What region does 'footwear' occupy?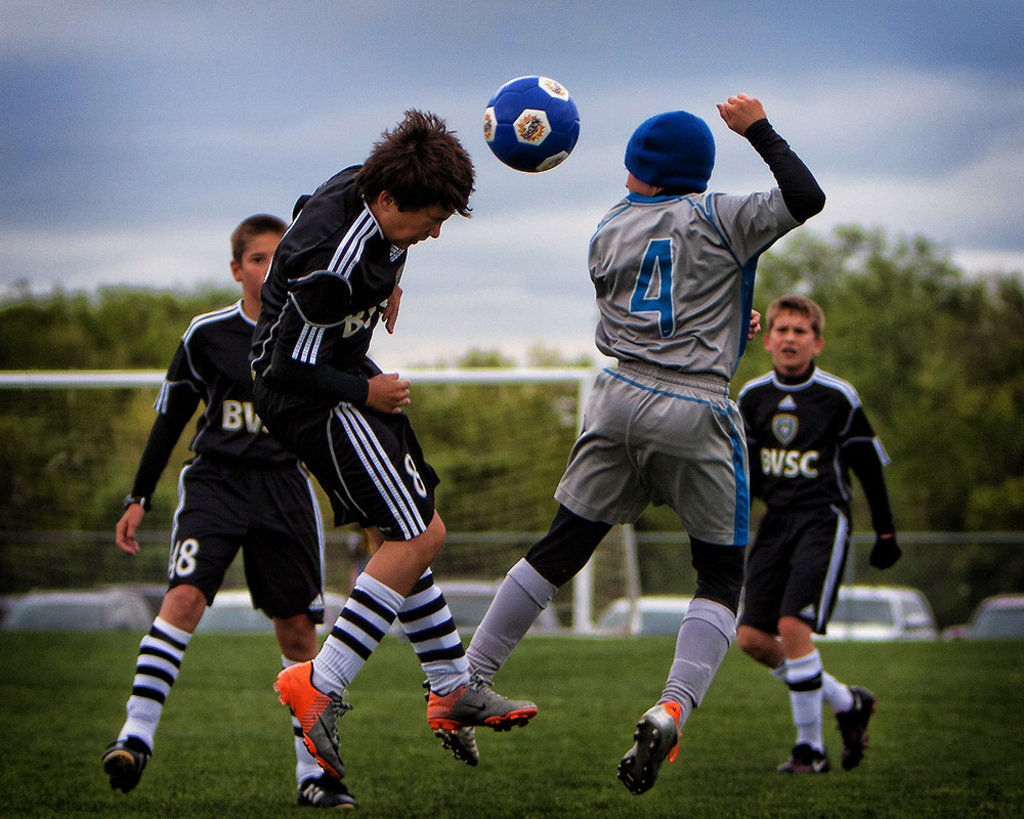
Rect(834, 685, 880, 773).
